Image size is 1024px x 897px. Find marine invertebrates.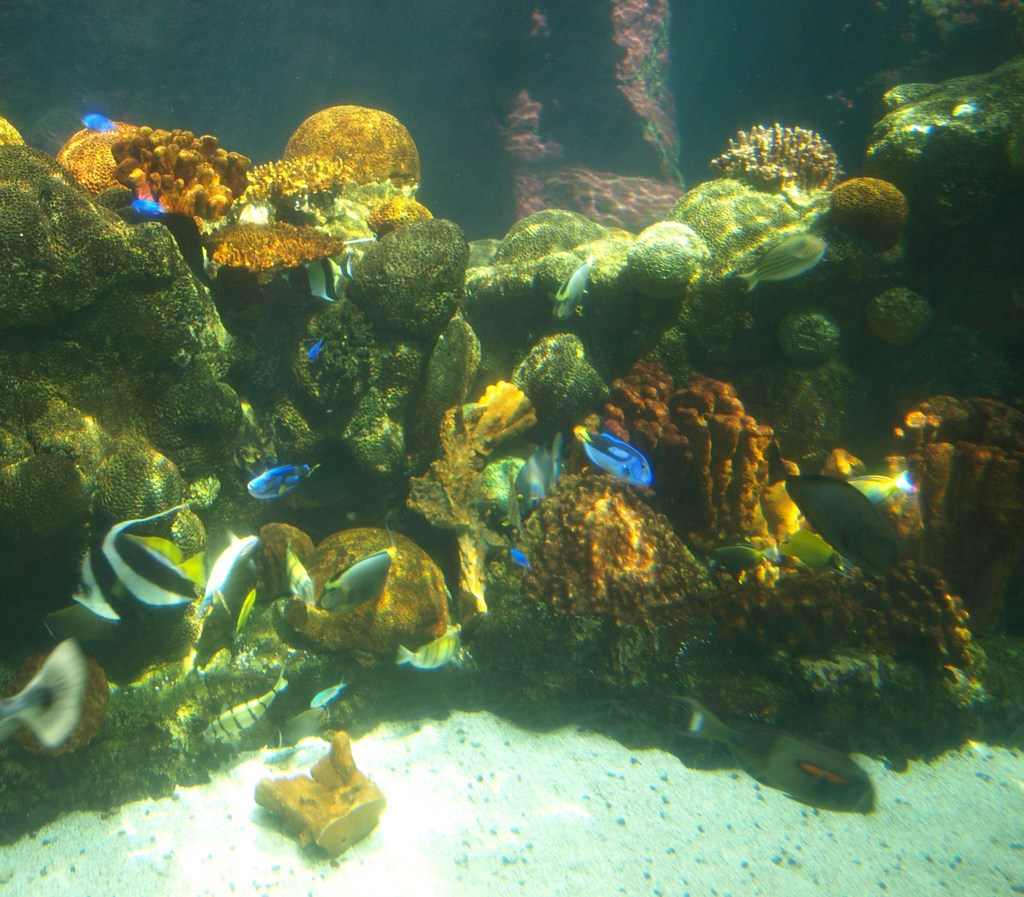
left=776, top=399, right=1012, bottom=613.
